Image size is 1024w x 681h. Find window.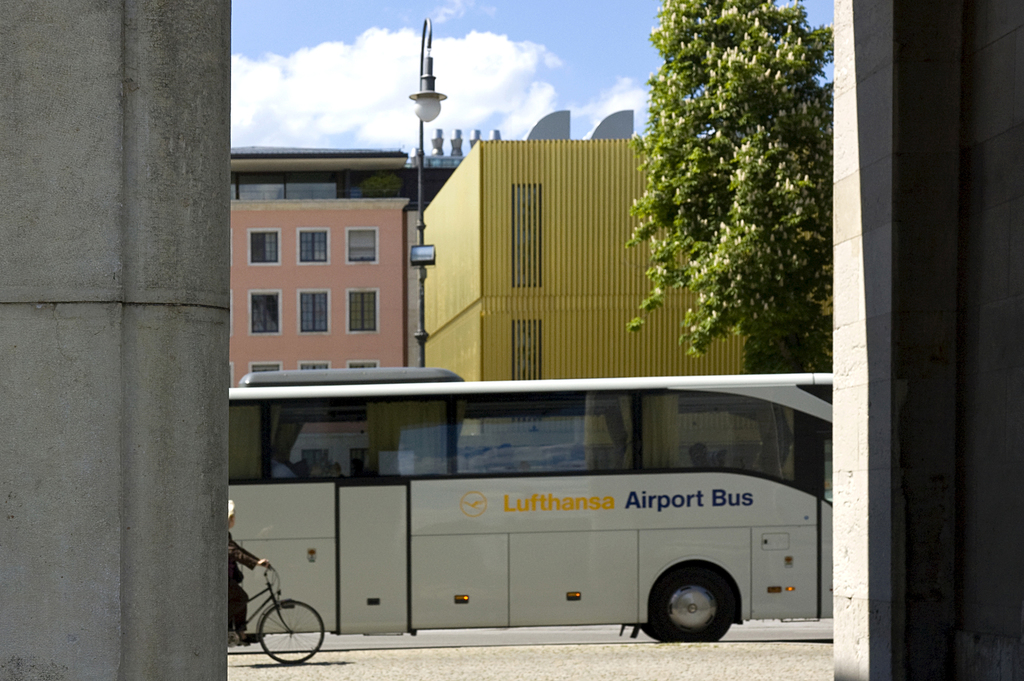
[248, 289, 282, 334].
